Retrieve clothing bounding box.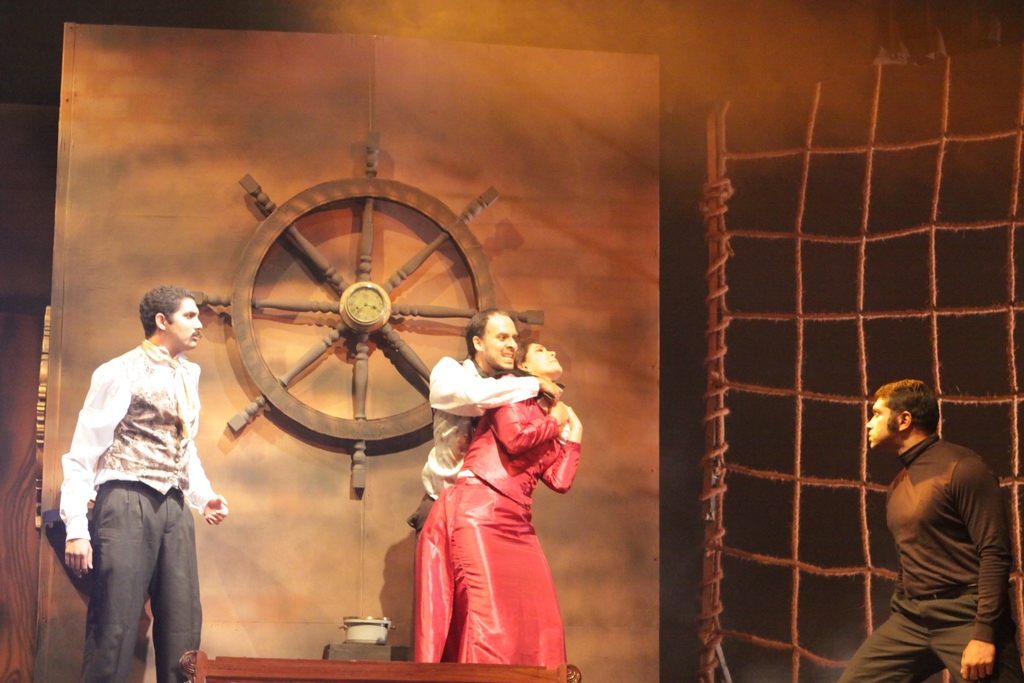
Bounding box: x1=60, y1=329, x2=214, y2=682.
